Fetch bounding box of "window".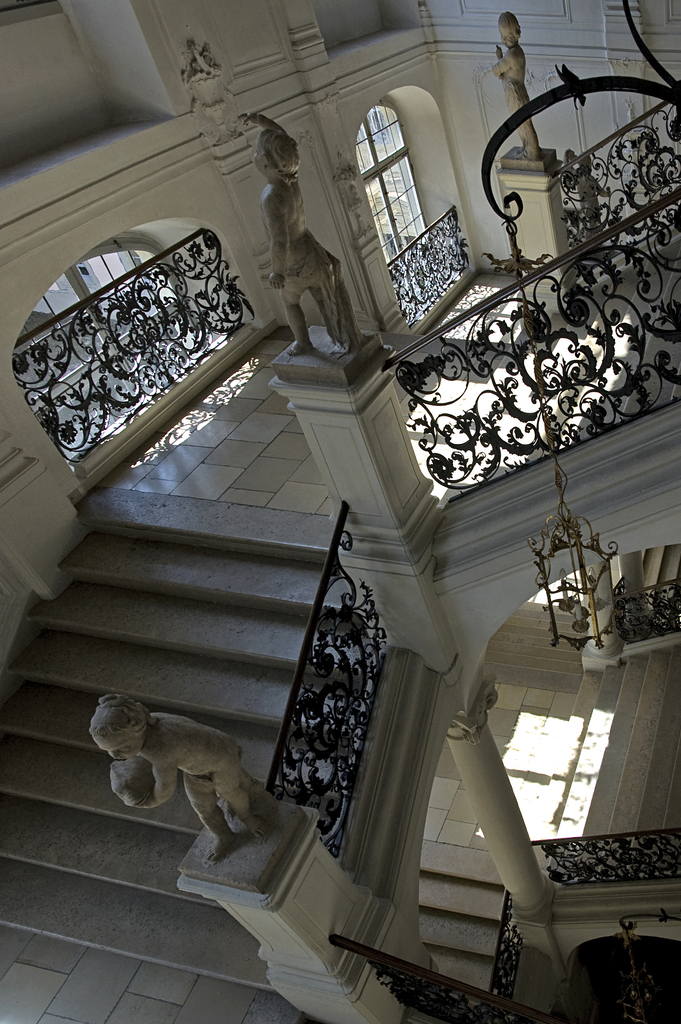
Bbox: bbox(53, 260, 101, 293).
